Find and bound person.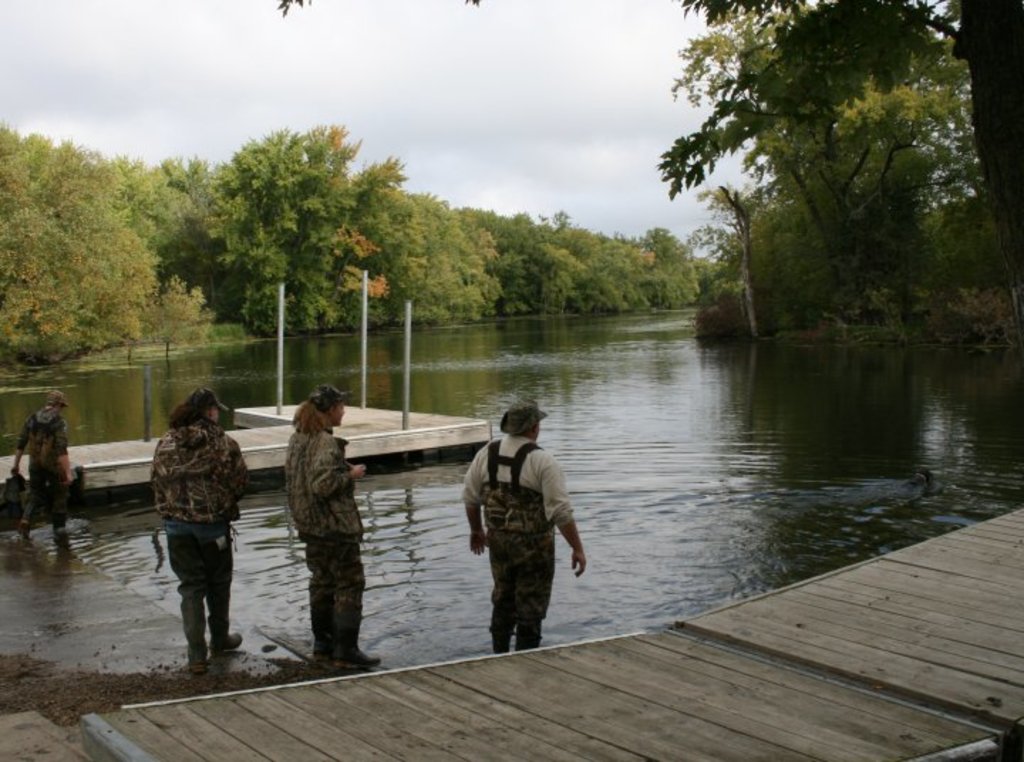
Bound: (14,388,73,552).
